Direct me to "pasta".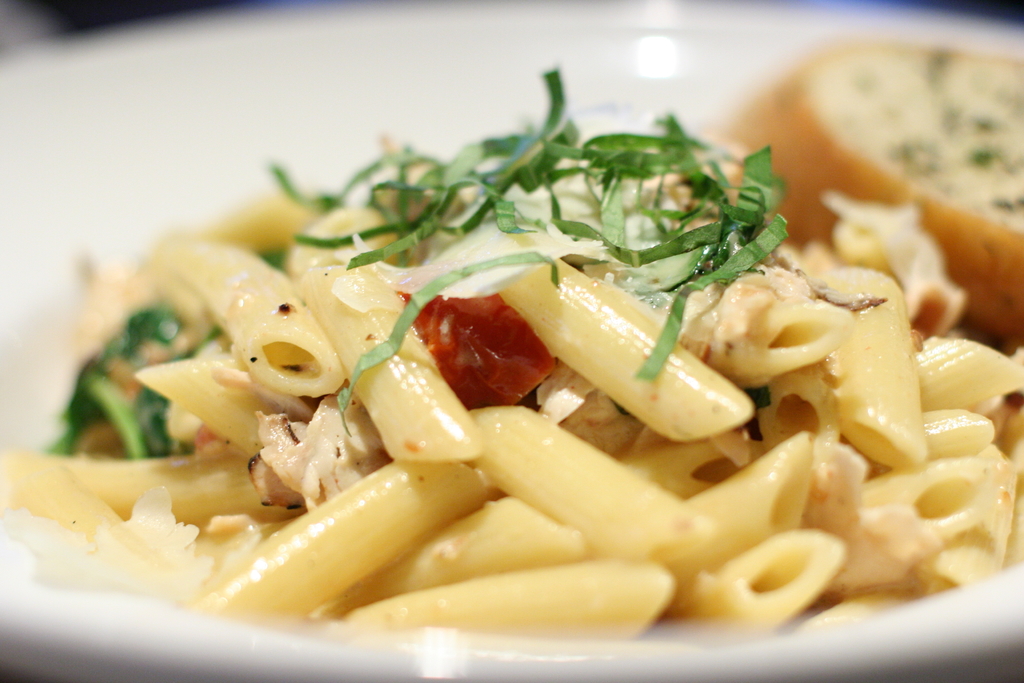
Direction: <box>0,188,1023,631</box>.
